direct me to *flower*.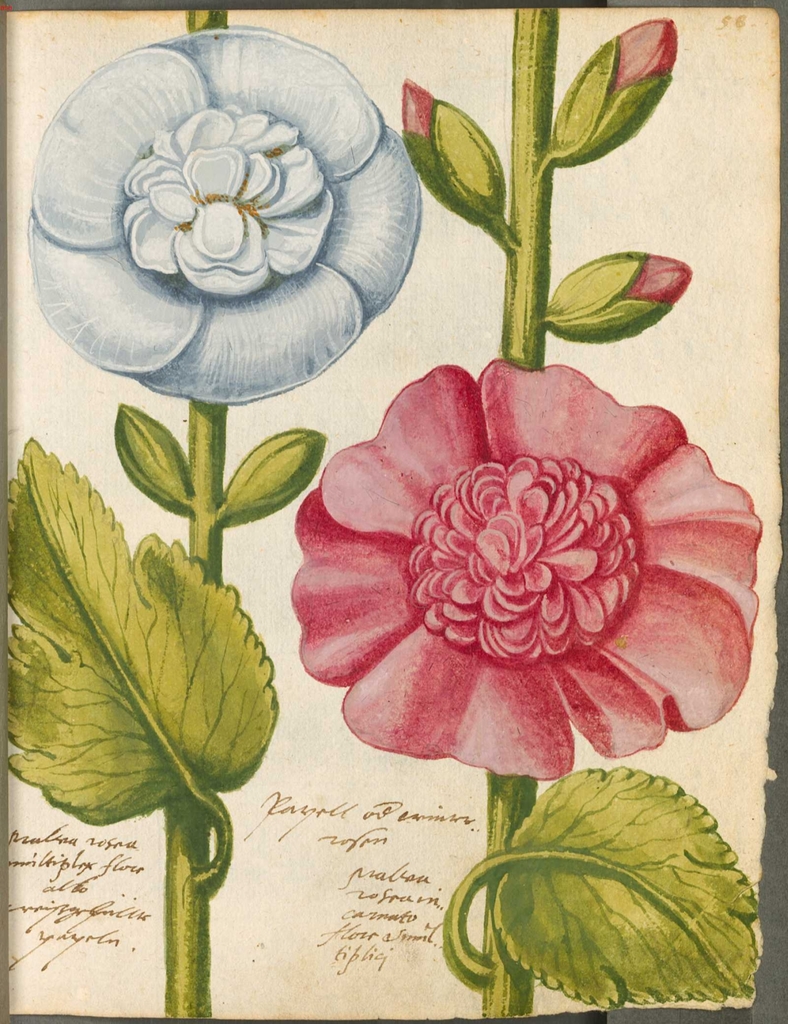
Direction: (left=26, top=22, right=423, bottom=406).
